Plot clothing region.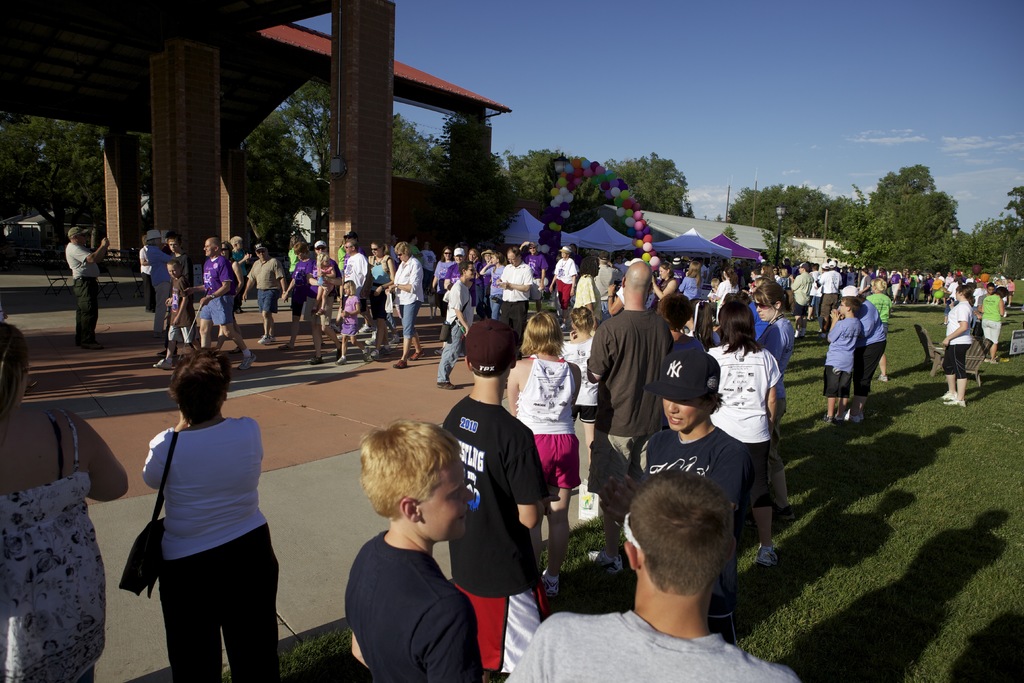
Plotted at 0, 407, 104, 682.
